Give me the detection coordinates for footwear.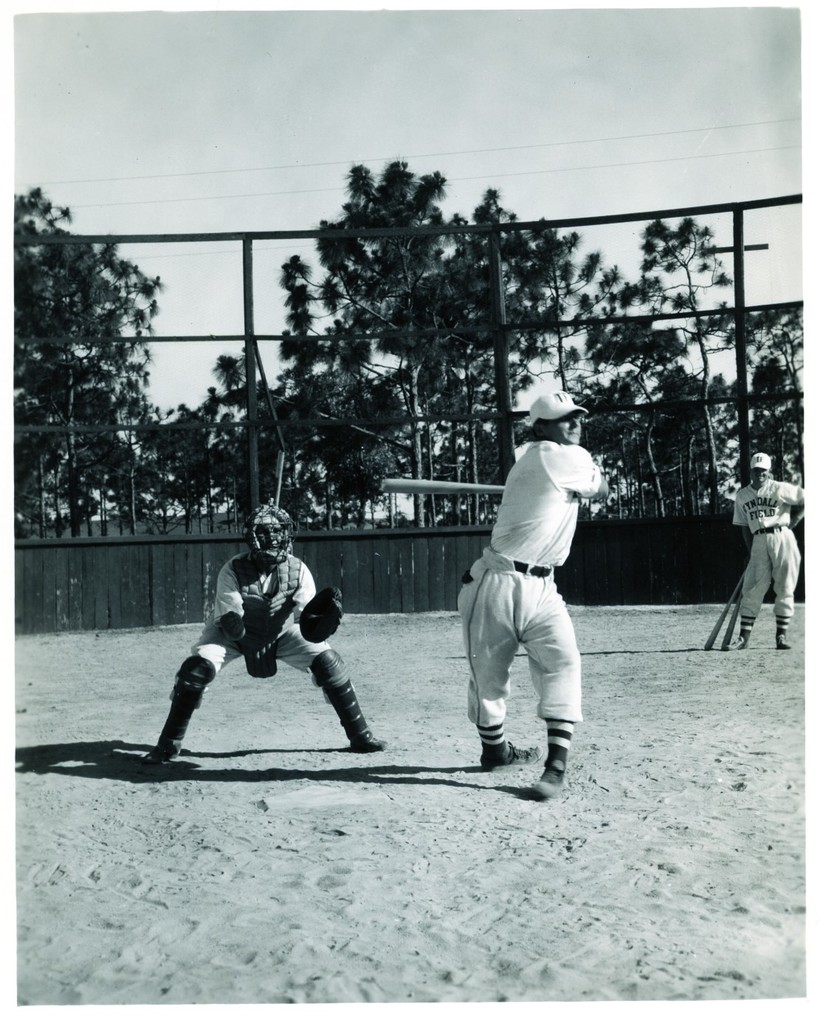
crop(150, 659, 220, 771).
